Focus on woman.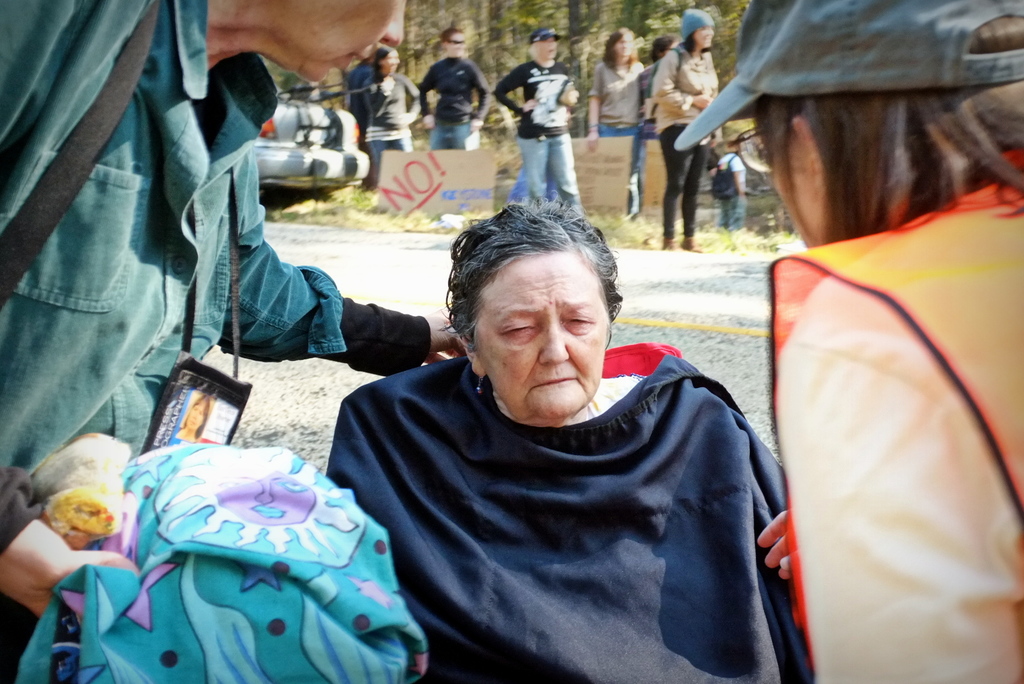
Focused at bbox(269, 157, 806, 681).
